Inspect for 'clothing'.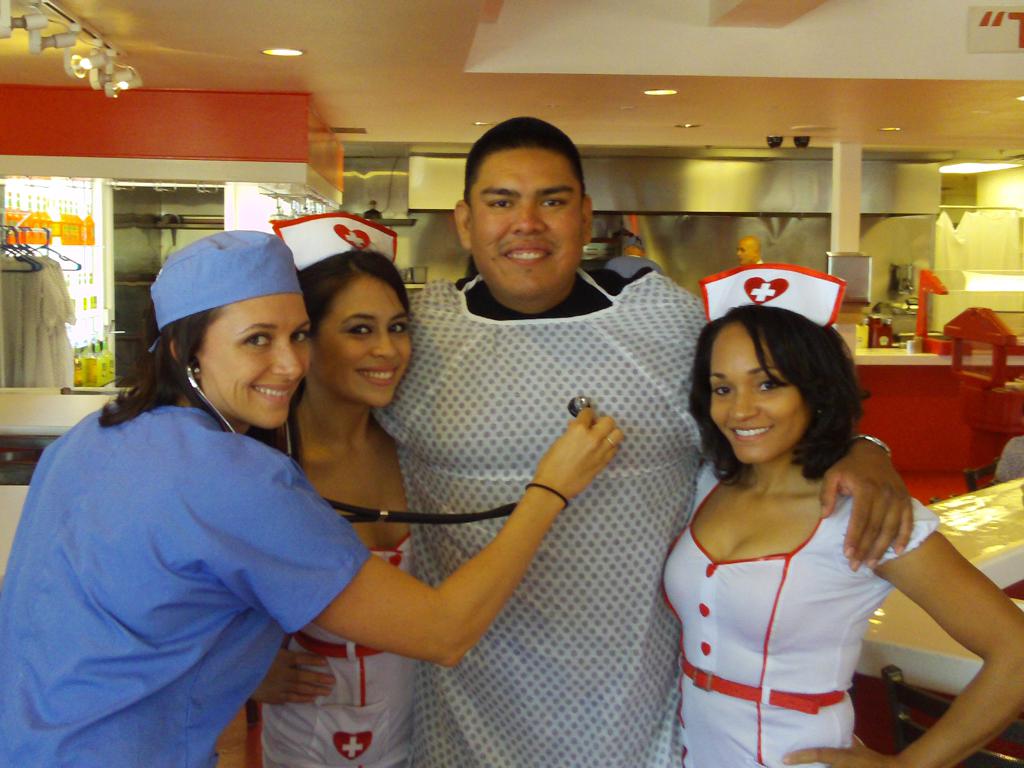
Inspection: box=[660, 458, 943, 767].
